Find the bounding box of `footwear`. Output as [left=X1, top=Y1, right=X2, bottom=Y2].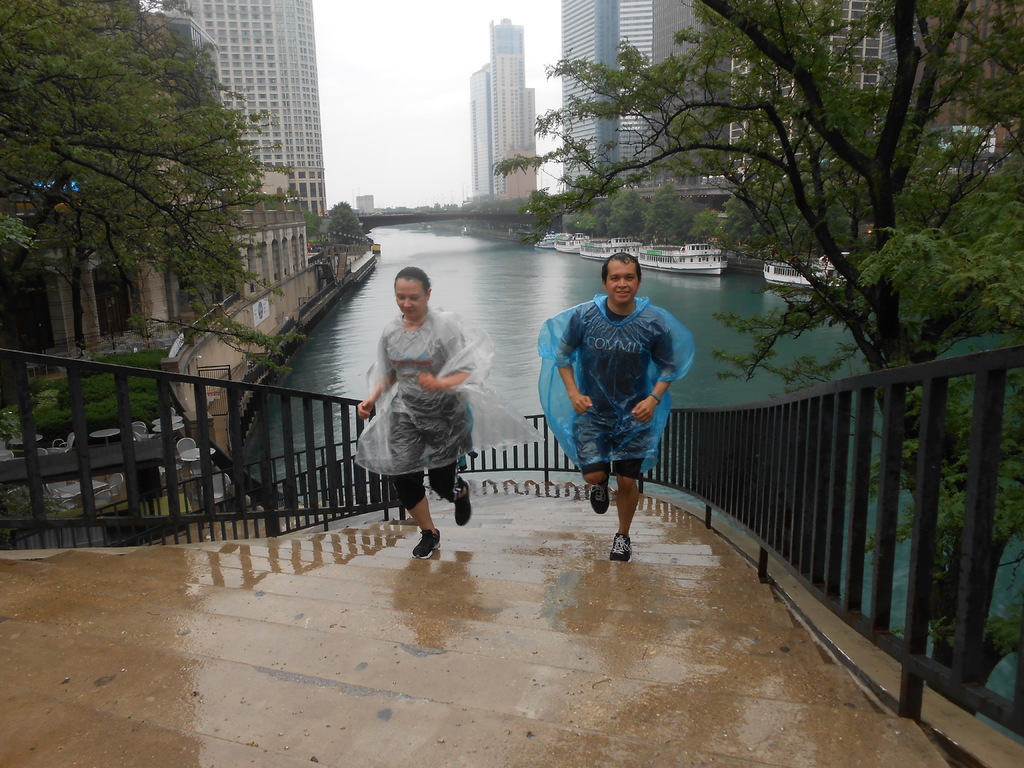
[left=451, top=476, right=469, bottom=529].
